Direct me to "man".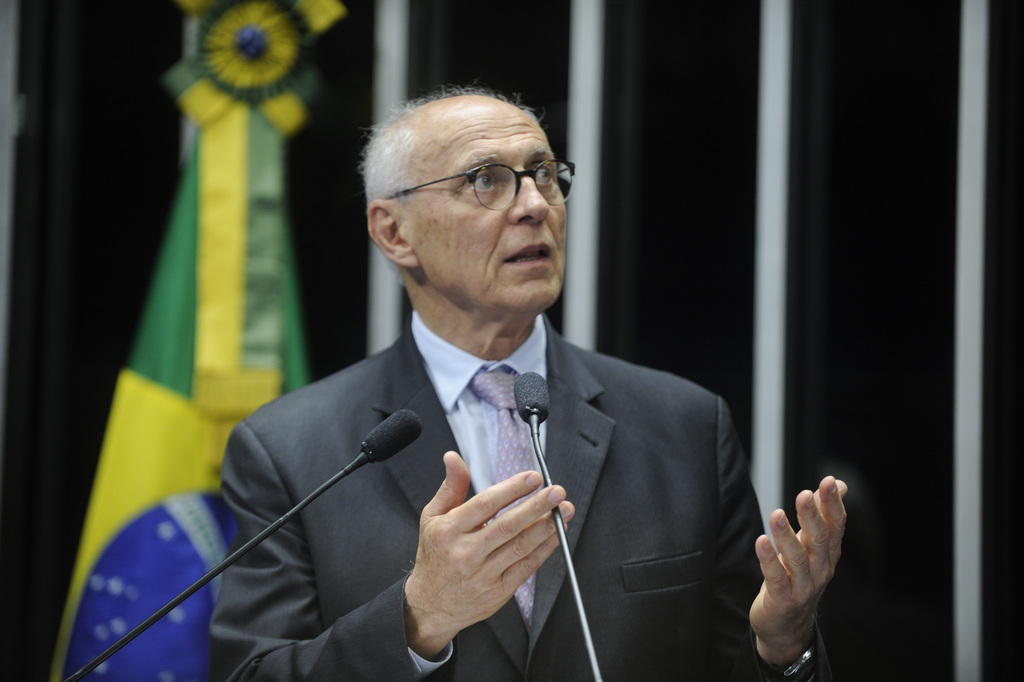
Direction: <bbox>190, 102, 785, 671</bbox>.
